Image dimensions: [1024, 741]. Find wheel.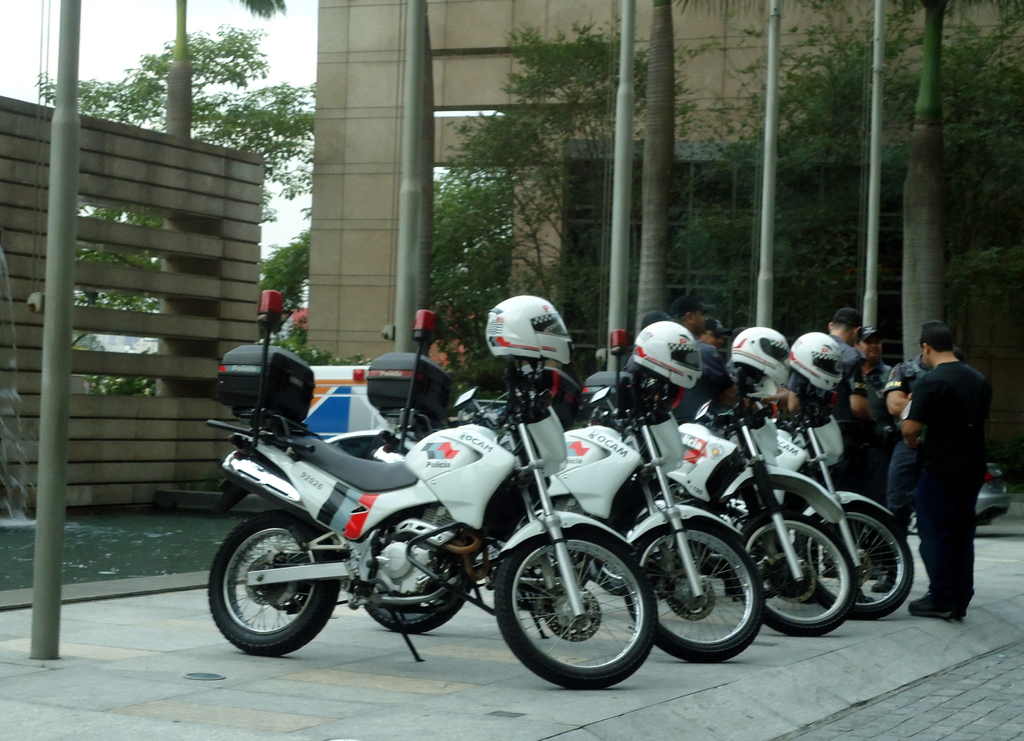
bbox=(211, 510, 337, 660).
